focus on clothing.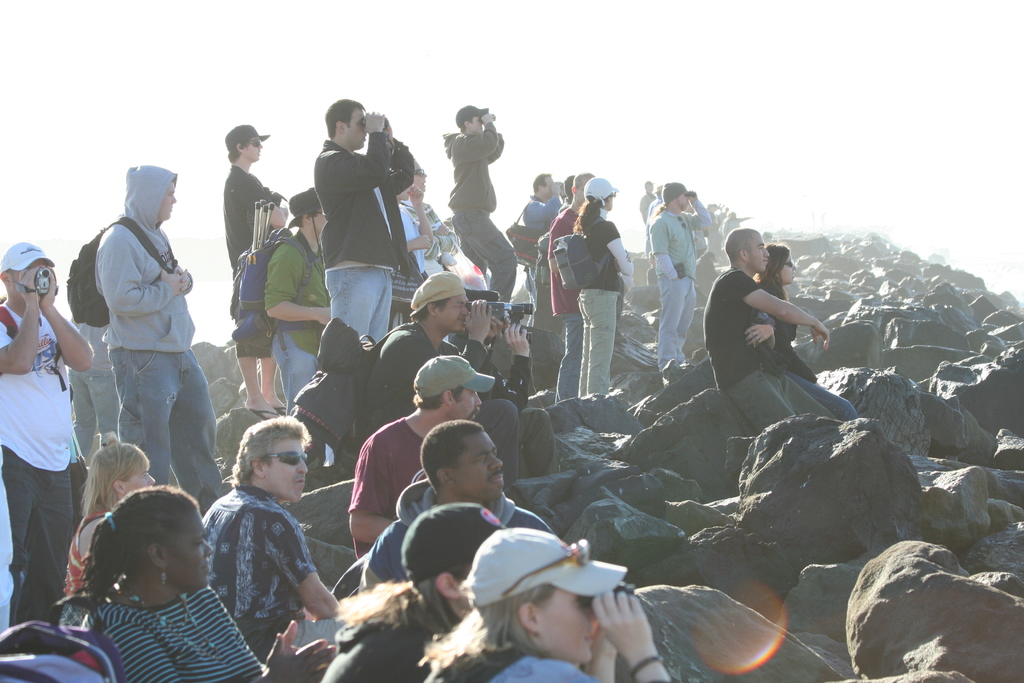
Focused at (572,202,626,397).
